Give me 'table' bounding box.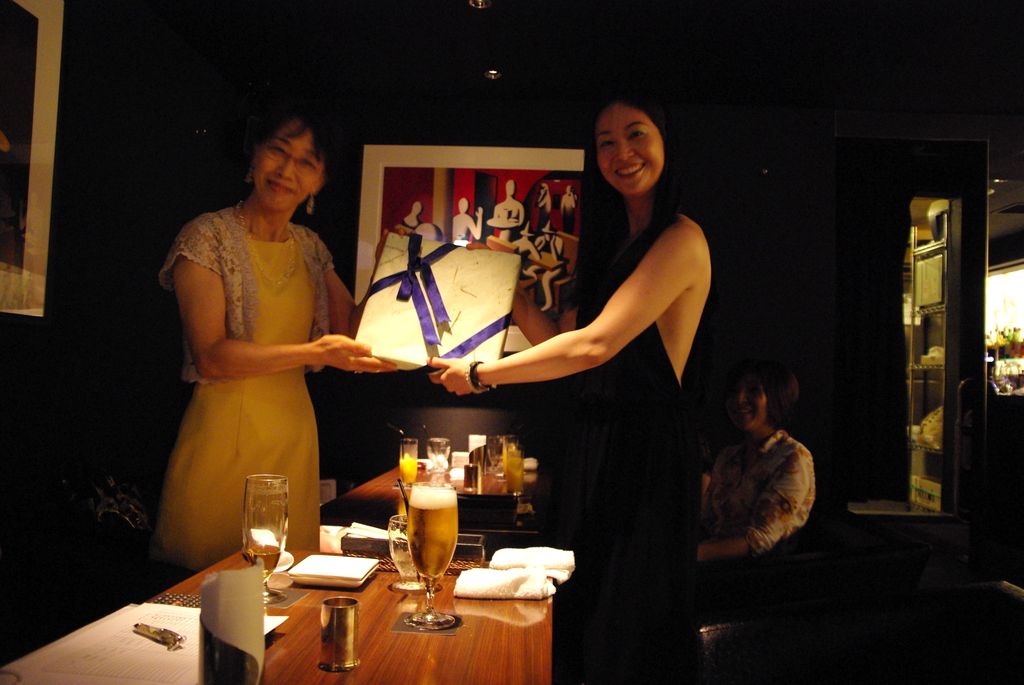
154, 507, 561, 684.
